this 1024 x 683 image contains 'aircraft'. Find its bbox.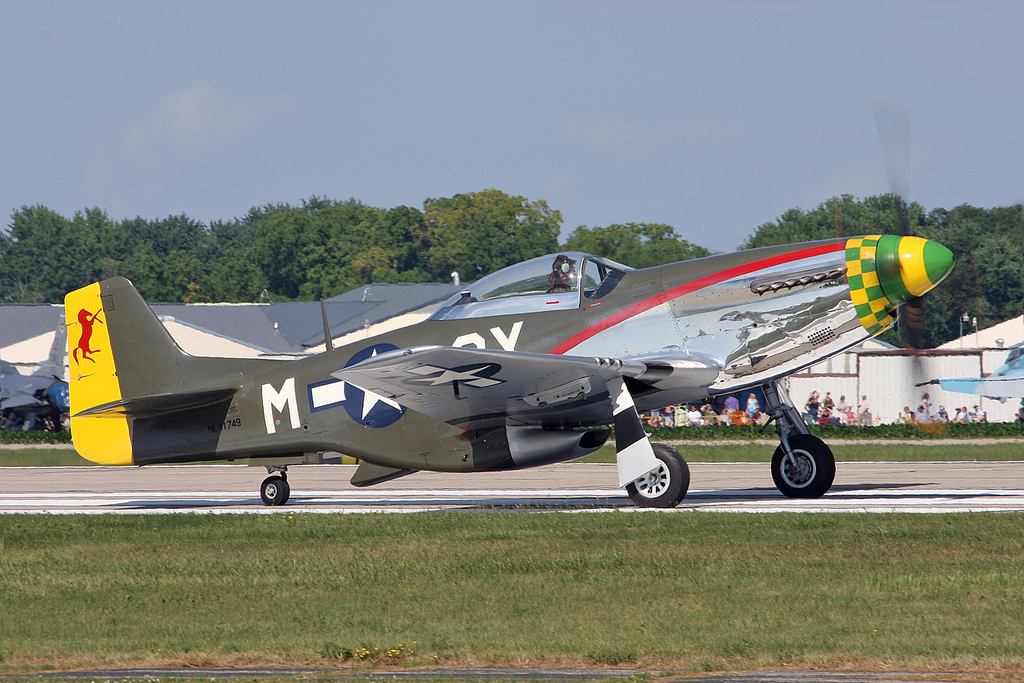
67/109/959/508.
